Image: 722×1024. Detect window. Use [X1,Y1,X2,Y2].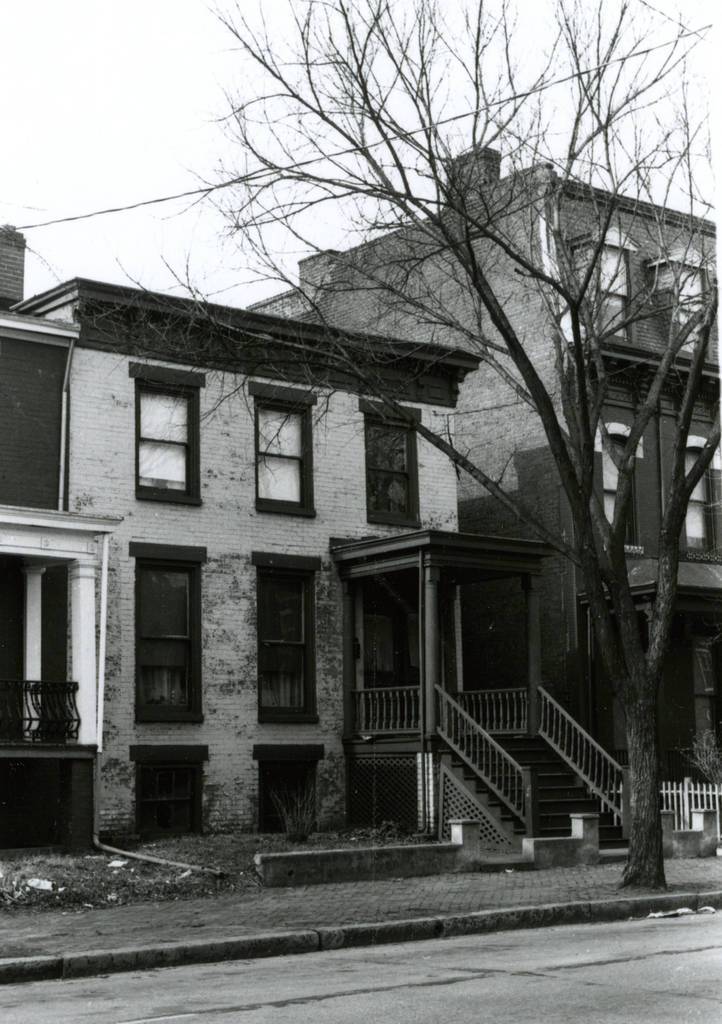
[252,380,316,520].
